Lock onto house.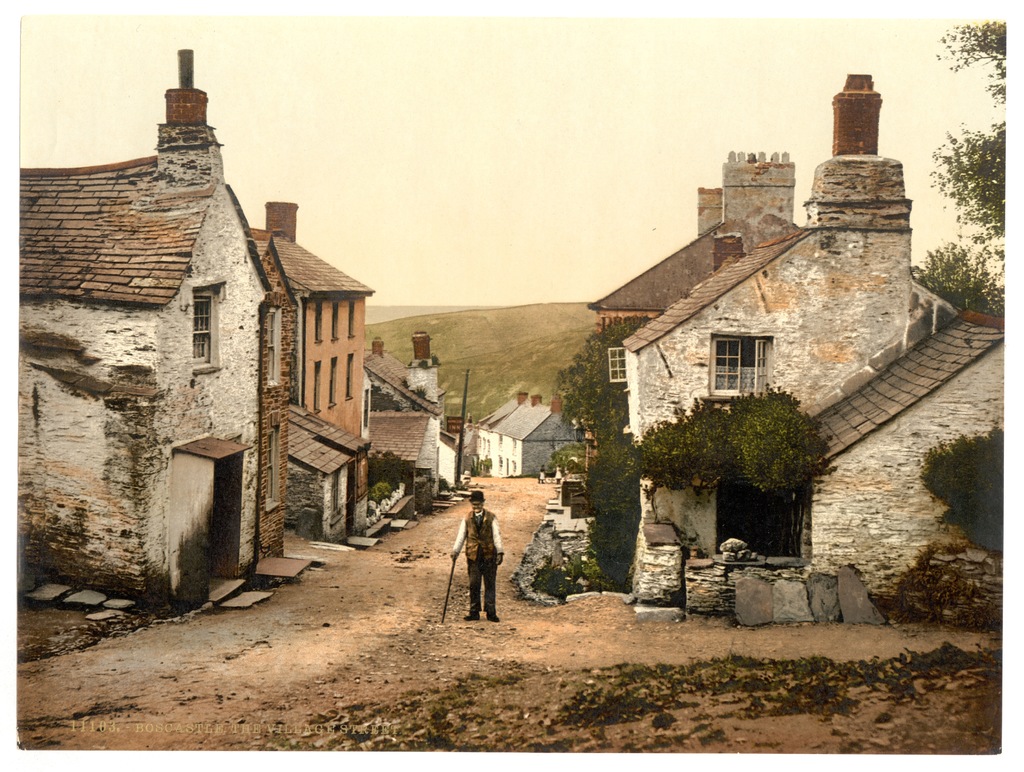
Locked: BBox(248, 200, 376, 551).
